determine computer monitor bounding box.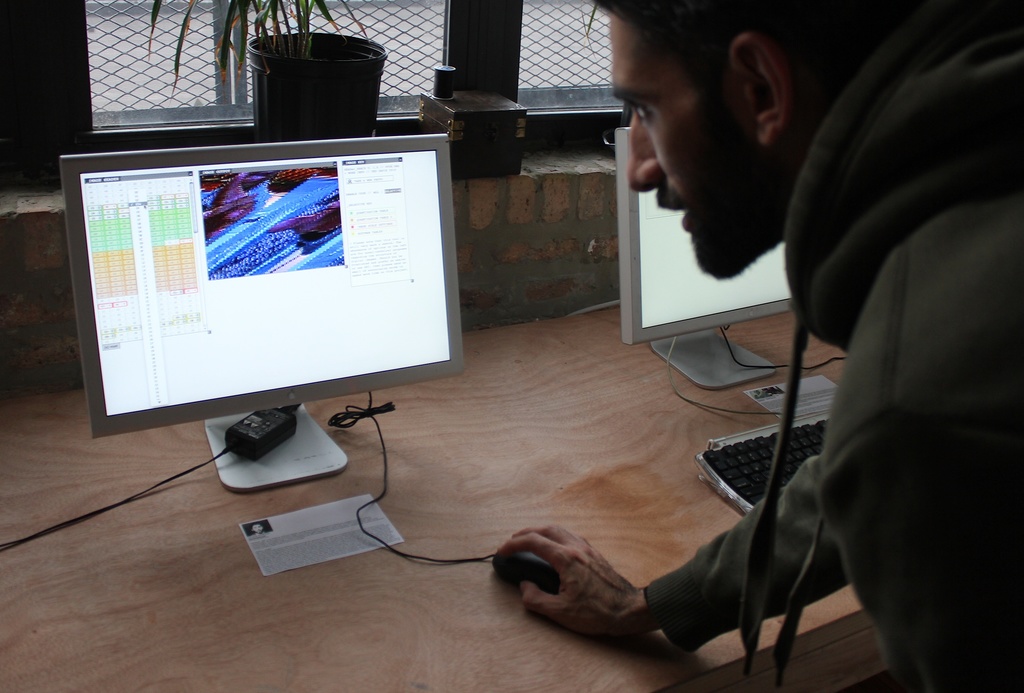
Determined: x1=616, y1=127, x2=790, y2=390.
